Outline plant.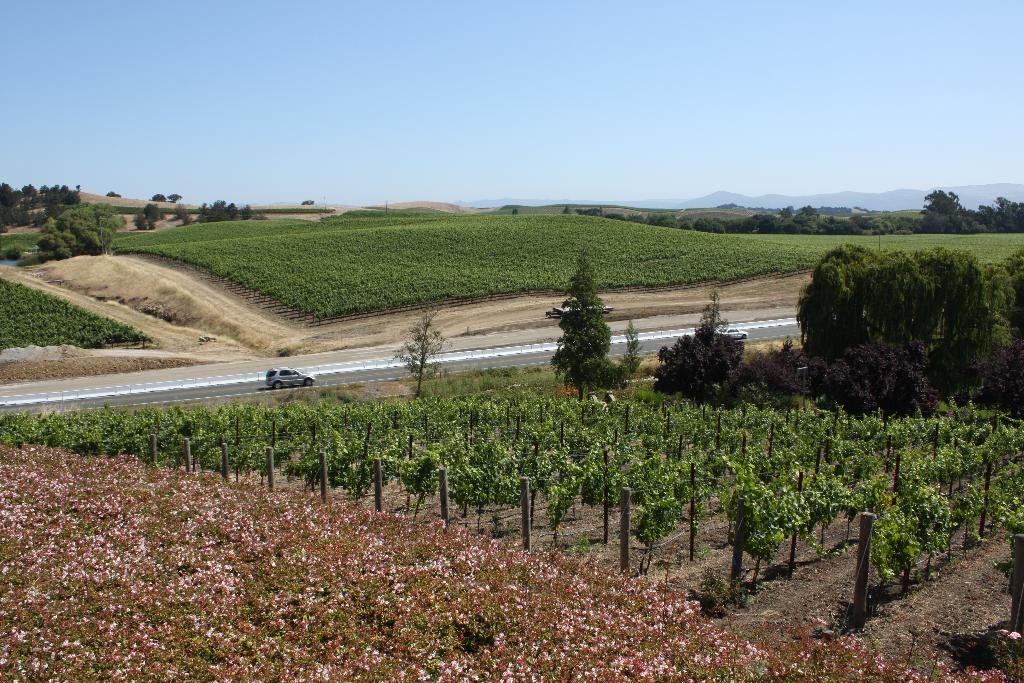
Outline: left=615, top=314, right=639, bottom=386.
